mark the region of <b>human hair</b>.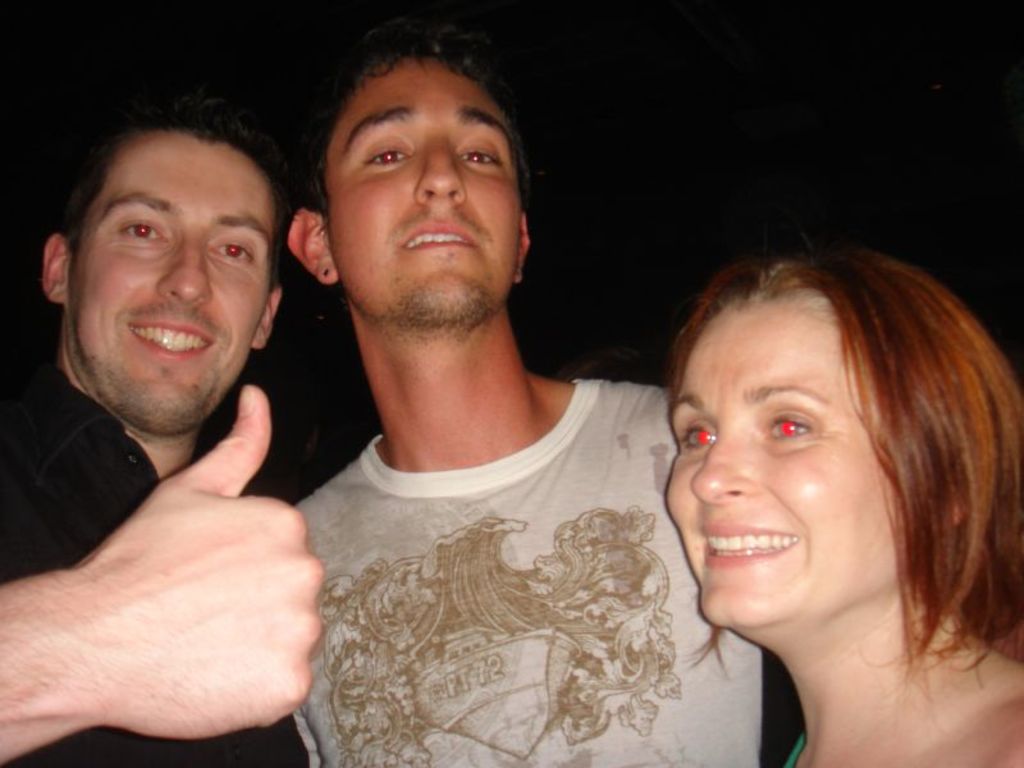
Region: bbox=(301, 18, 553, 252).
